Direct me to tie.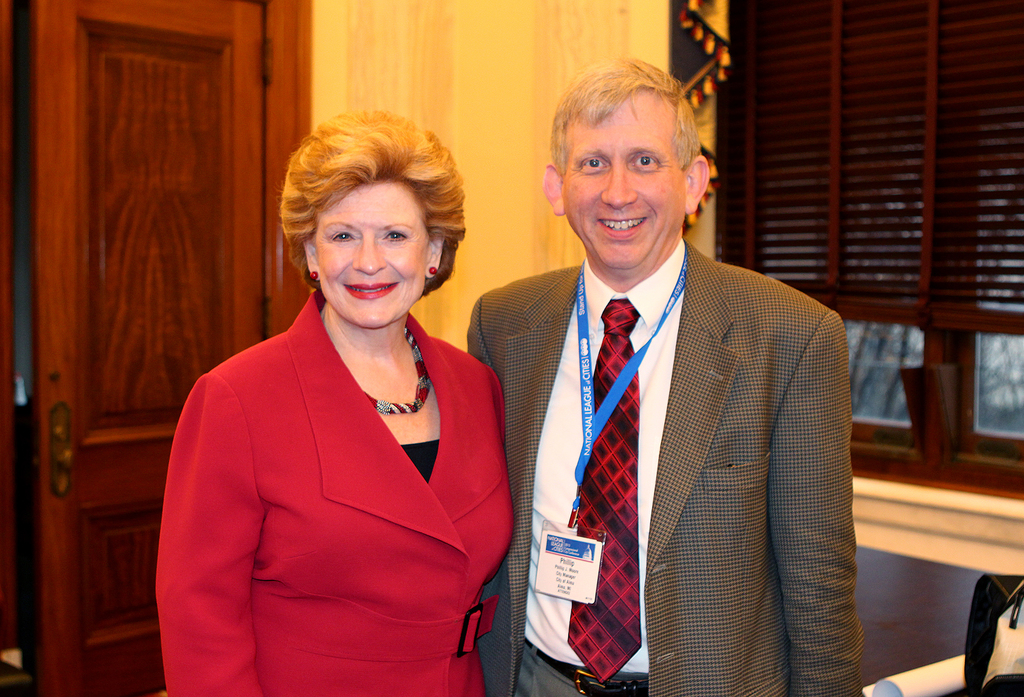
Direction: crop(561, 295, 659, 685).
